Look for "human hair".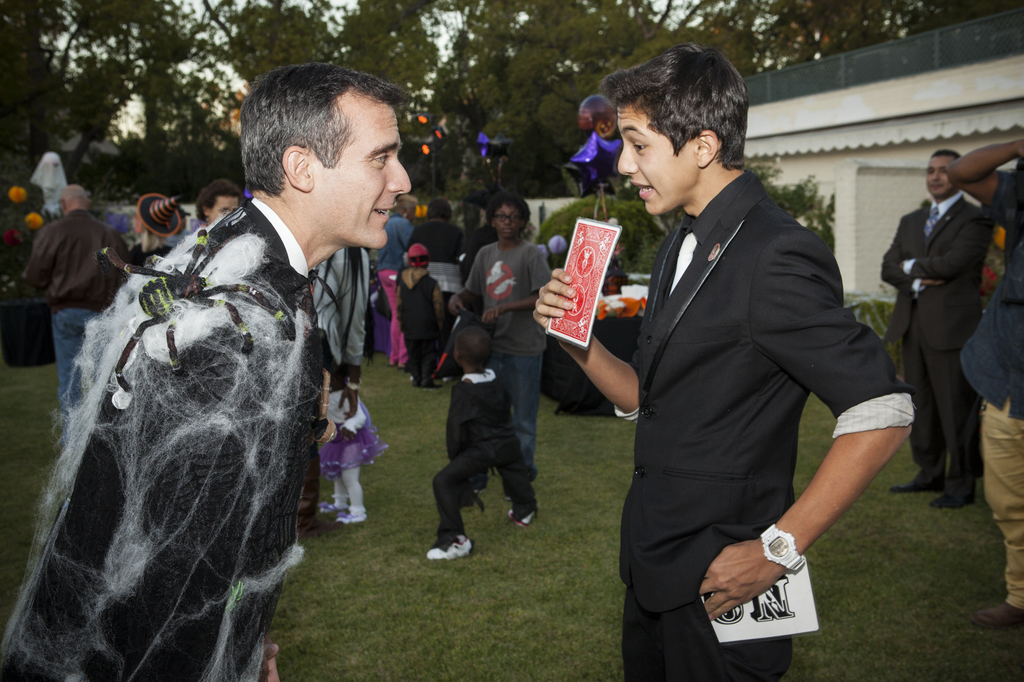
Found: bbox(608, 36, 744, 171).
